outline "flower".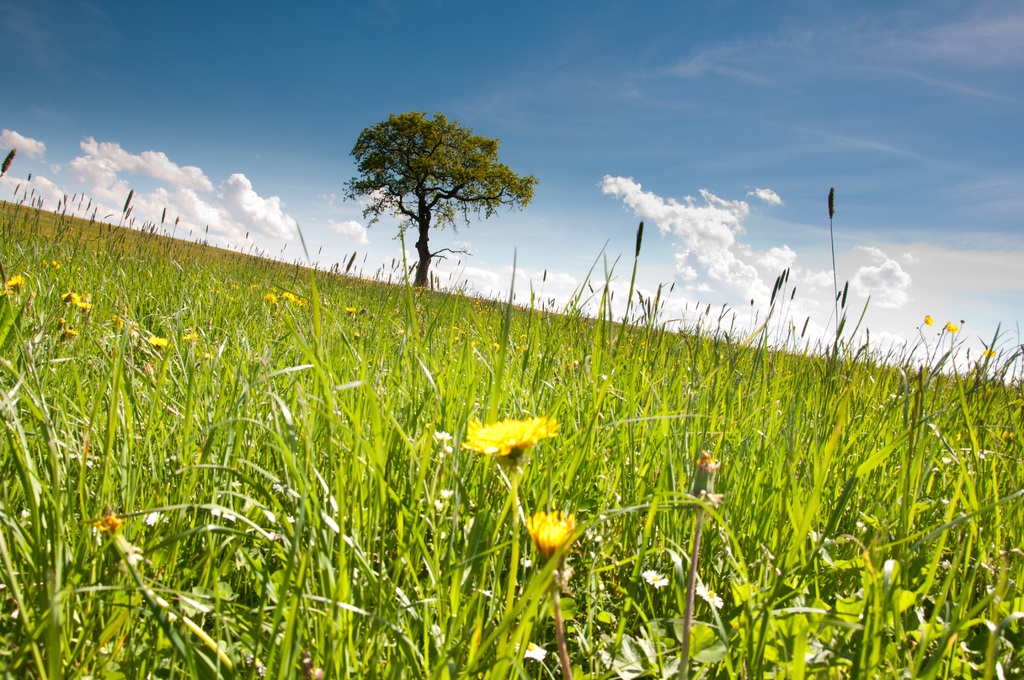
Outline: [x1=529, y1=506, x2=588, y2=573].
